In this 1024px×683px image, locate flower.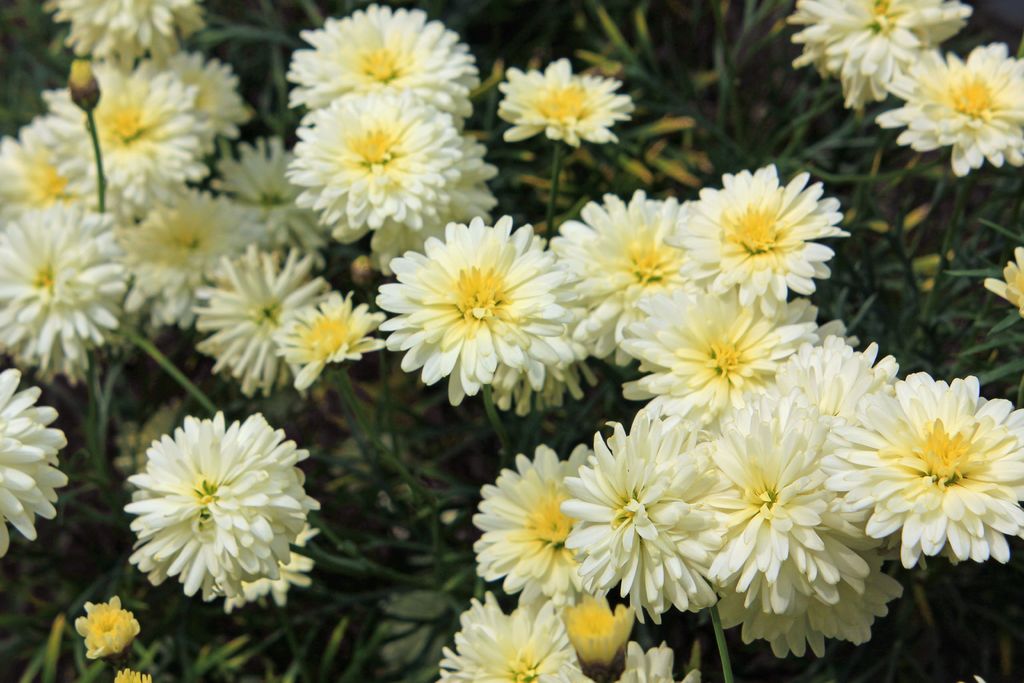
Bounding box: bbox=[367, 131, 500, 279].
